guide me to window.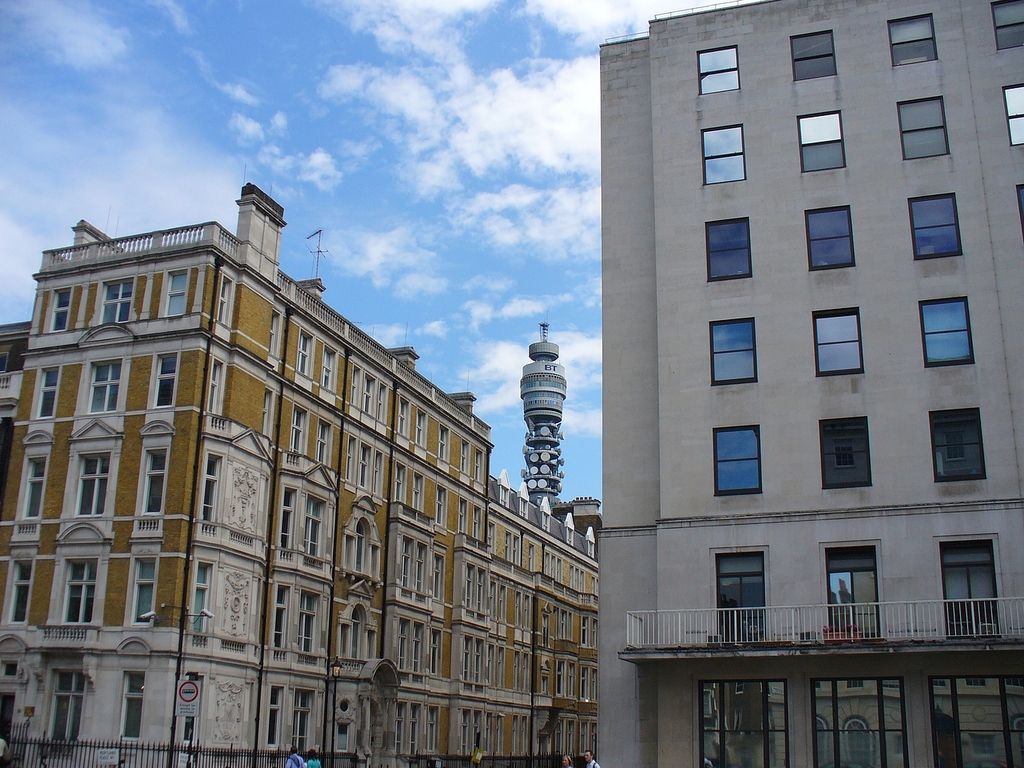
Guidance: box(930, 406, 988, 482).
